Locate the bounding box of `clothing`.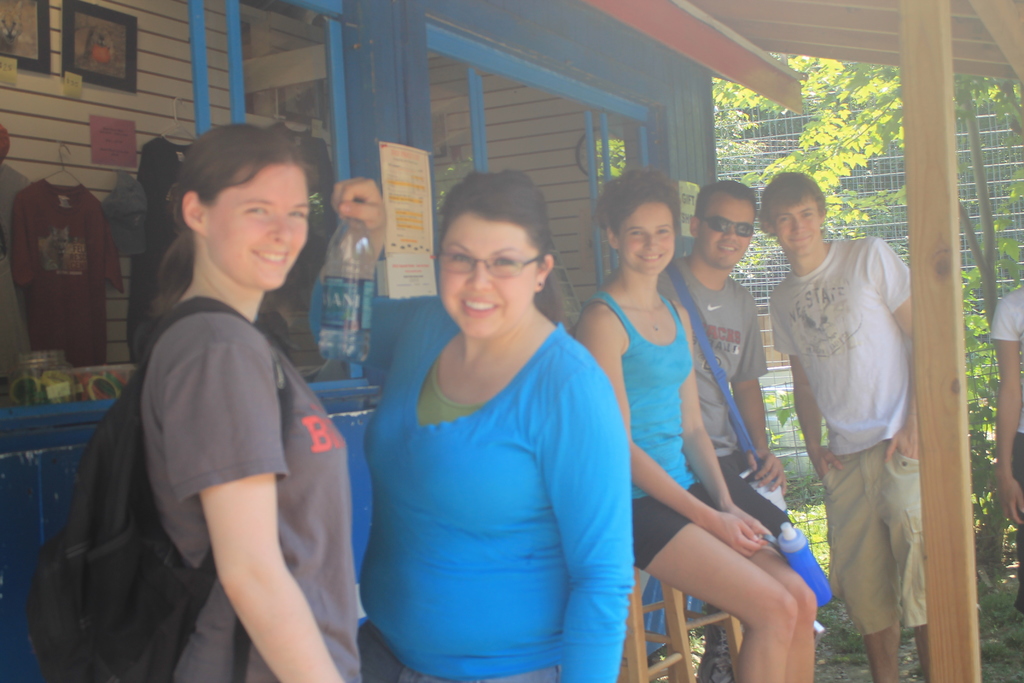
Bounding box: [x1=991, y1=286, x2=1023, y2=614].
